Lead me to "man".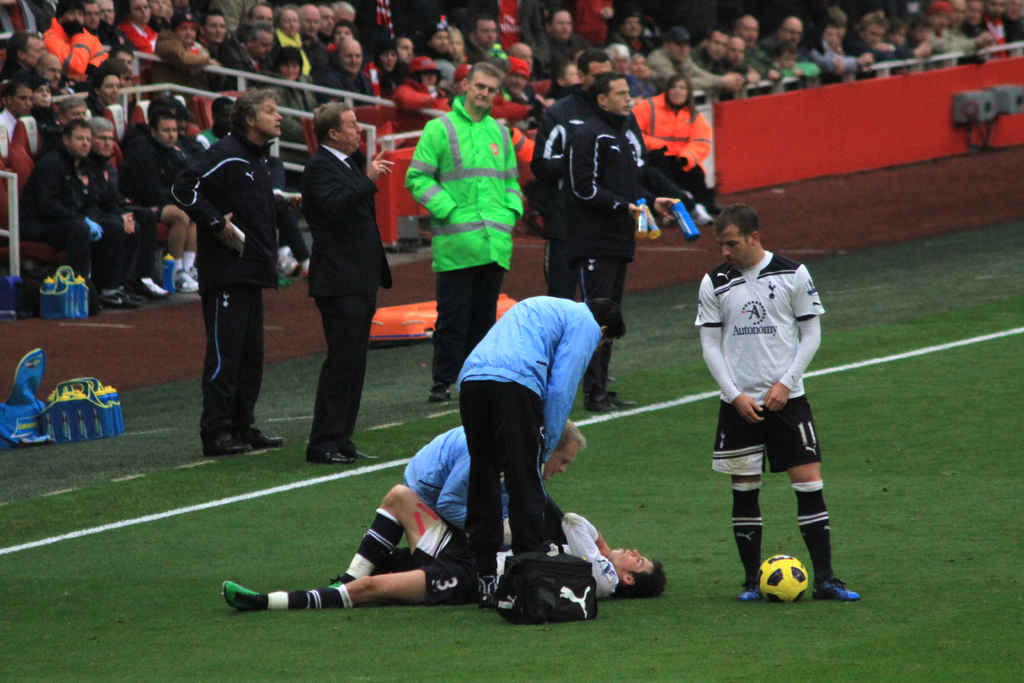
Lead to <region>395, 34, 419, 78</region>.
